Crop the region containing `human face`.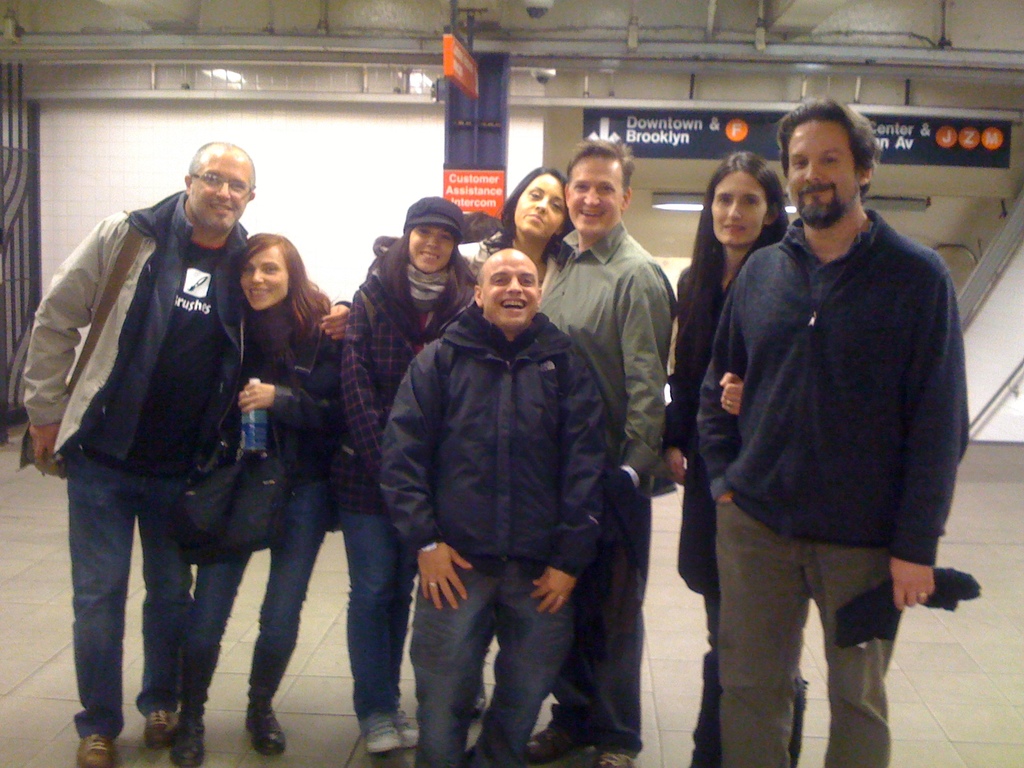
Crop region: box=[710, 170, 764, 246].
